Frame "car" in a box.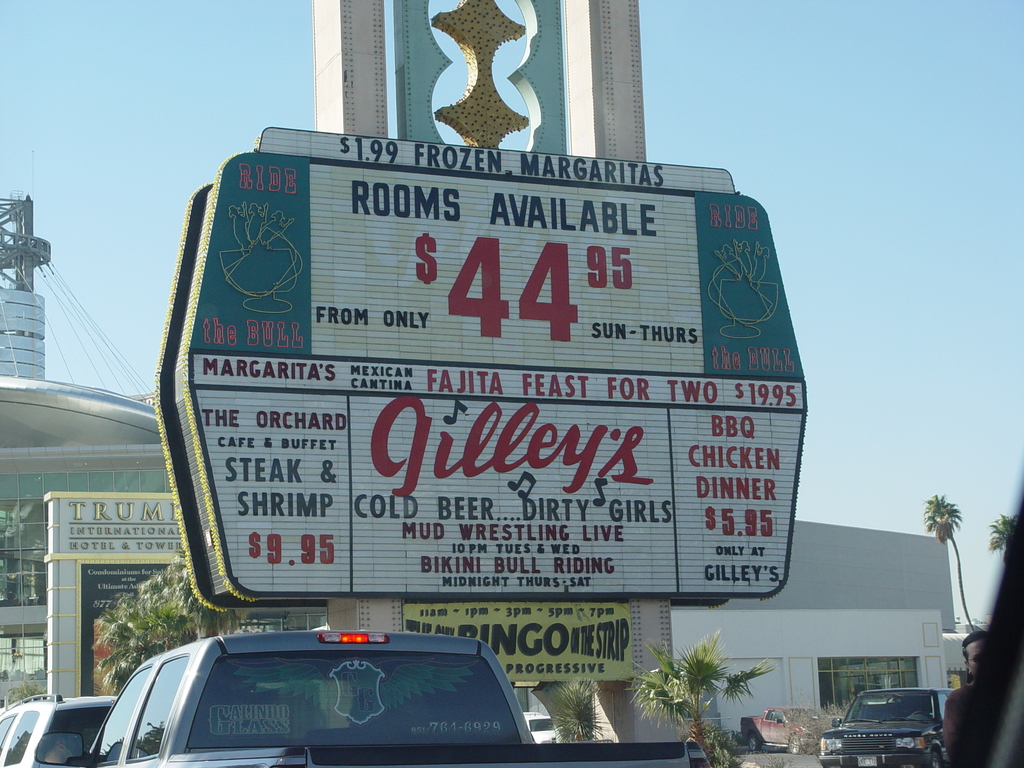
left=0, top=688, right=109, bottom=767.
